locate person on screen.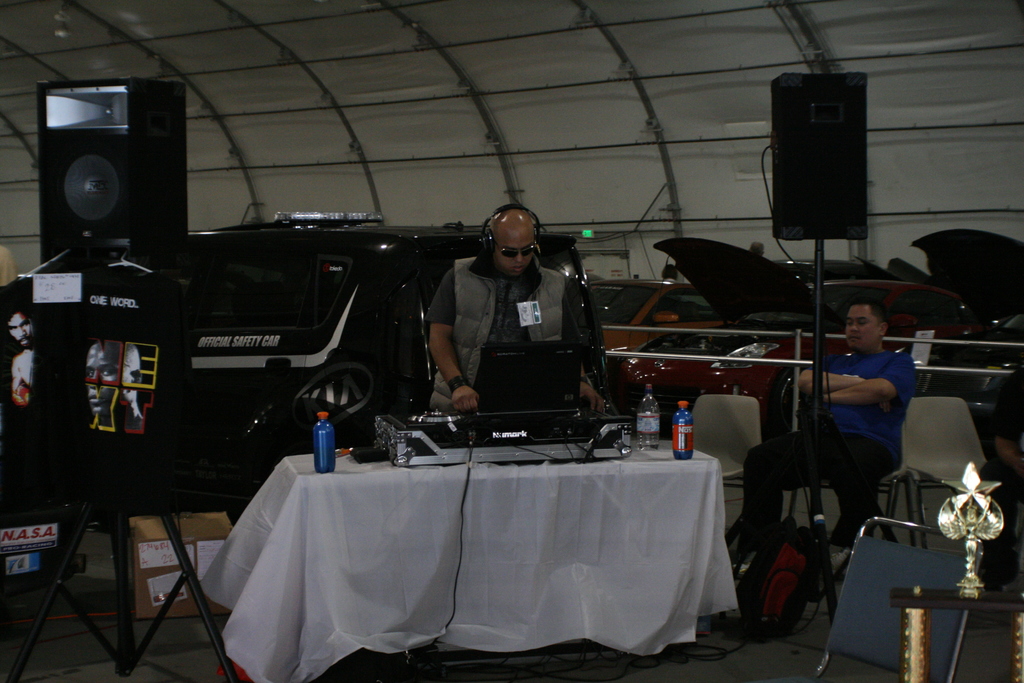
On screen at [85,338,141,431].
